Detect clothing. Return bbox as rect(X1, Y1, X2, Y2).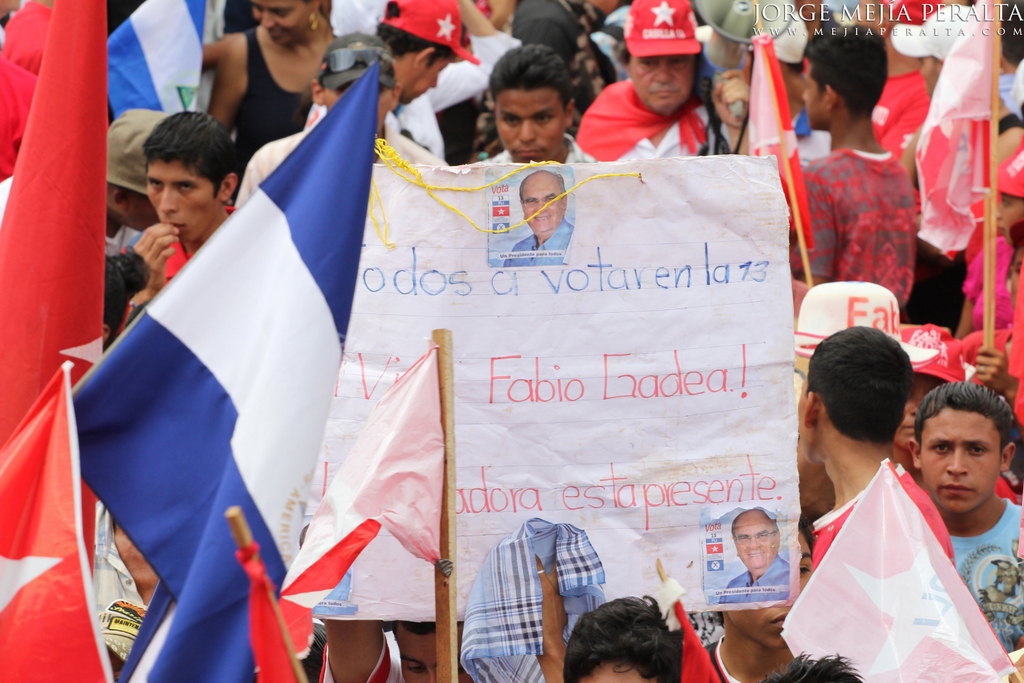
rect(74, 505, 143, 623).
